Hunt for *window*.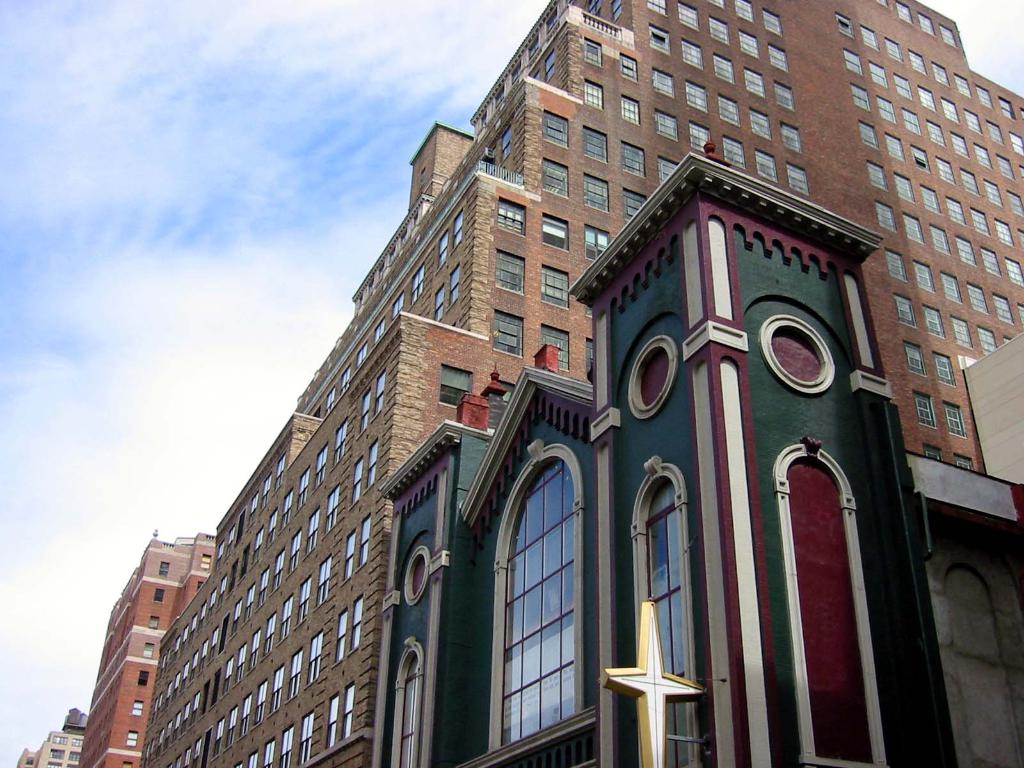
Hunted down at Rect(955, 236, 976, 267).
